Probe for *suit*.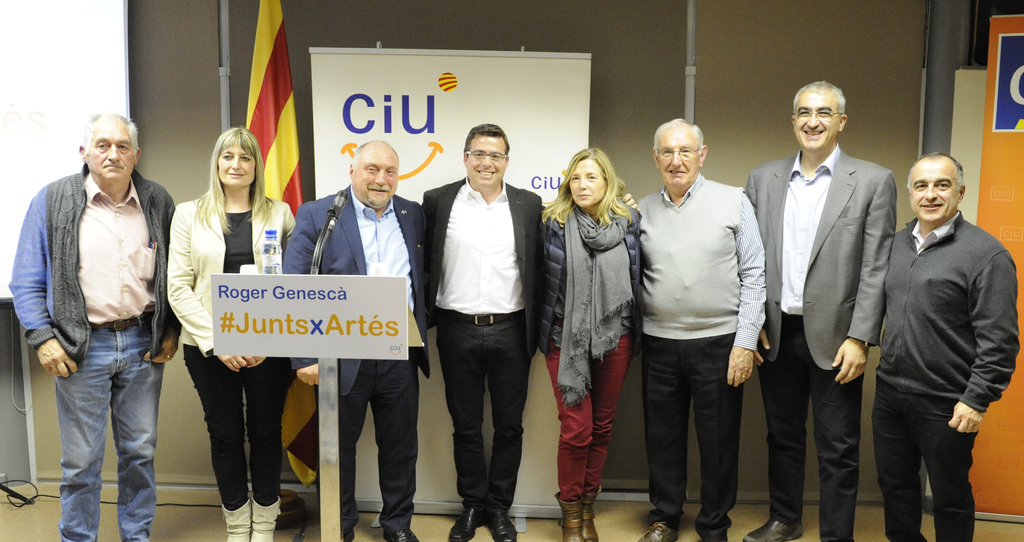
Probe result: {"left": 742, "top": 141, "right": 897, "bottom": 536}.
